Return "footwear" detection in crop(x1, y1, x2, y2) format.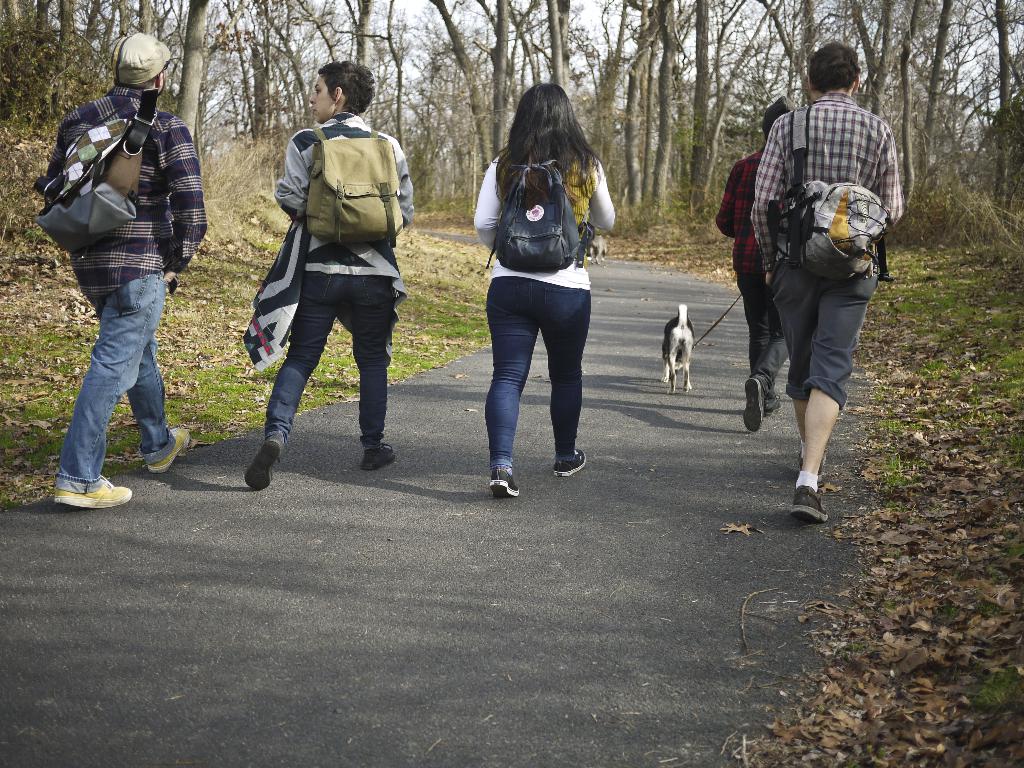
crop(488, 471, 525, 503).
